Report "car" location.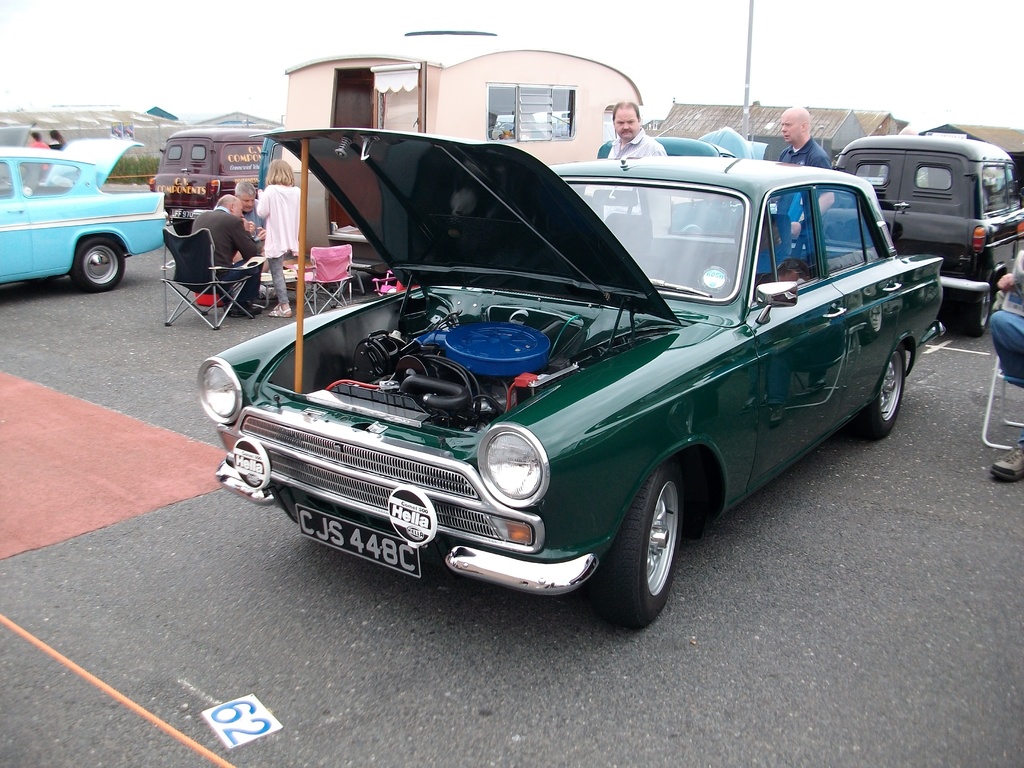
Report: 585/115/837/281.
